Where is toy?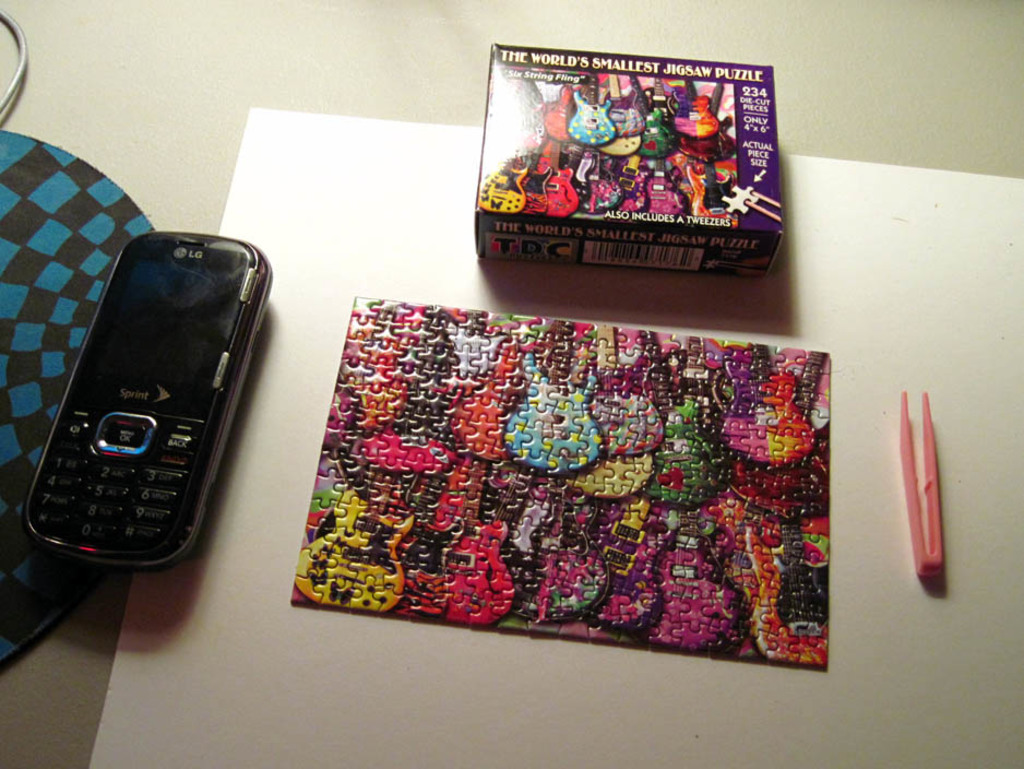
[723,184,782,223].
